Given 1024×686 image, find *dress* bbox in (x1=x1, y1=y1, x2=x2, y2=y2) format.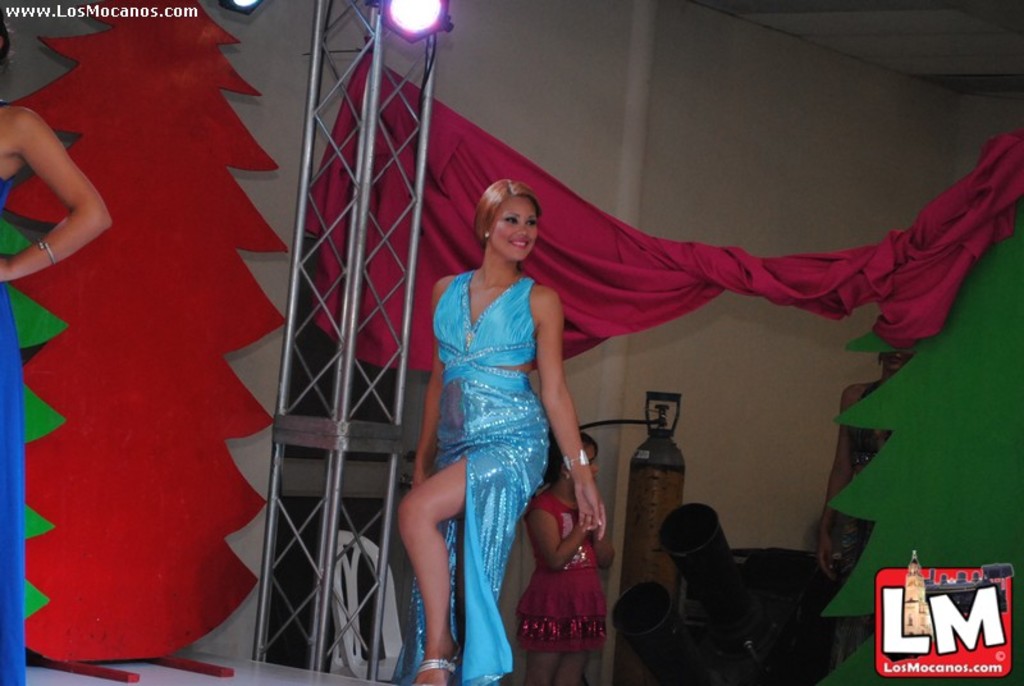
(x1=513, y1=491, x2=608, y2=648).
